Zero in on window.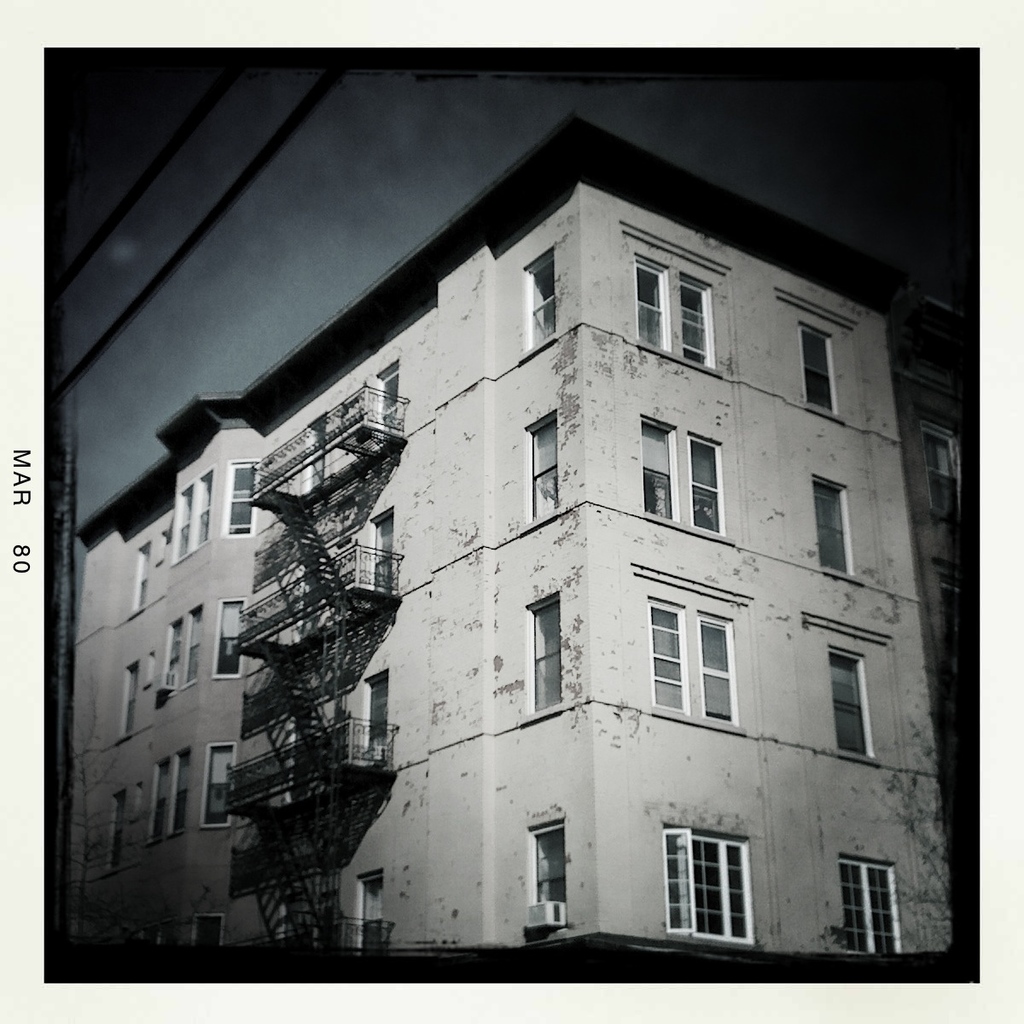
Zeroed in: 360, 872, 392, 947.
